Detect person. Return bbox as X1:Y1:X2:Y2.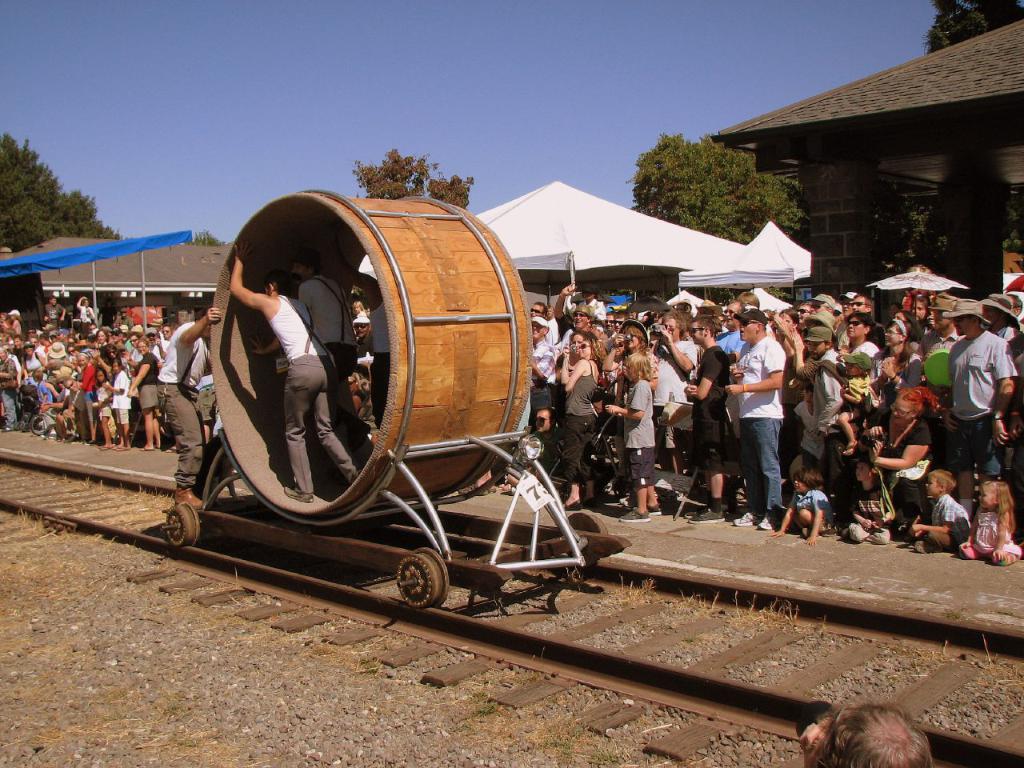
679:310:730:524.
